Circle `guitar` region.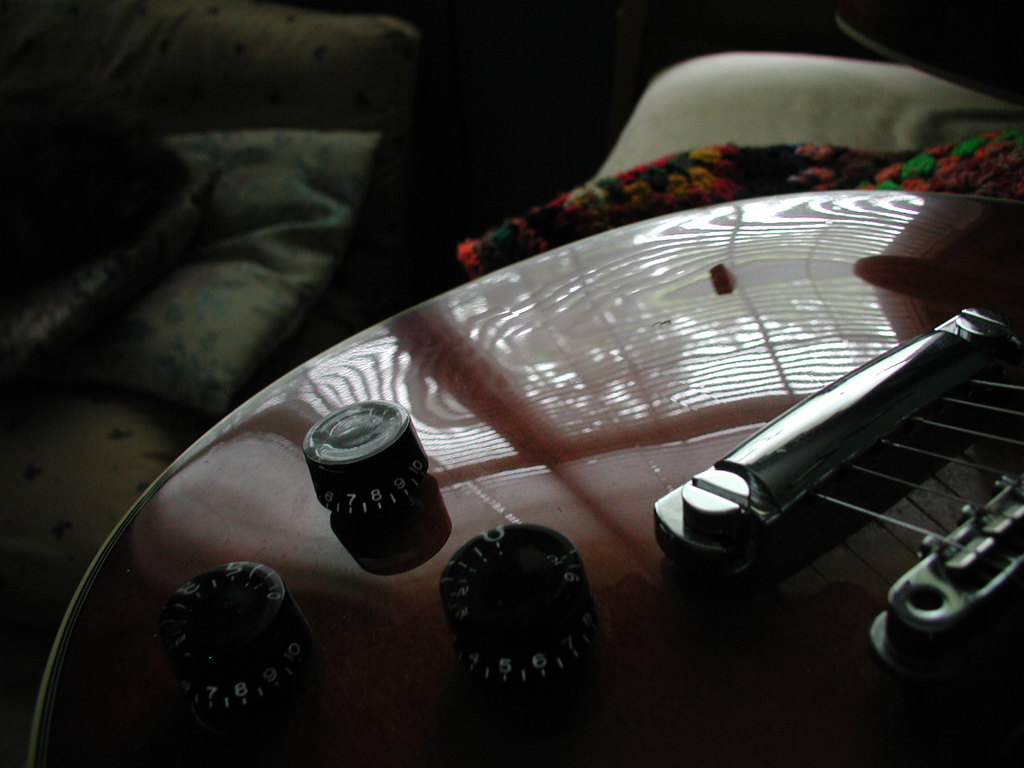
Region: select_region(31, 181, 1018, 764).
